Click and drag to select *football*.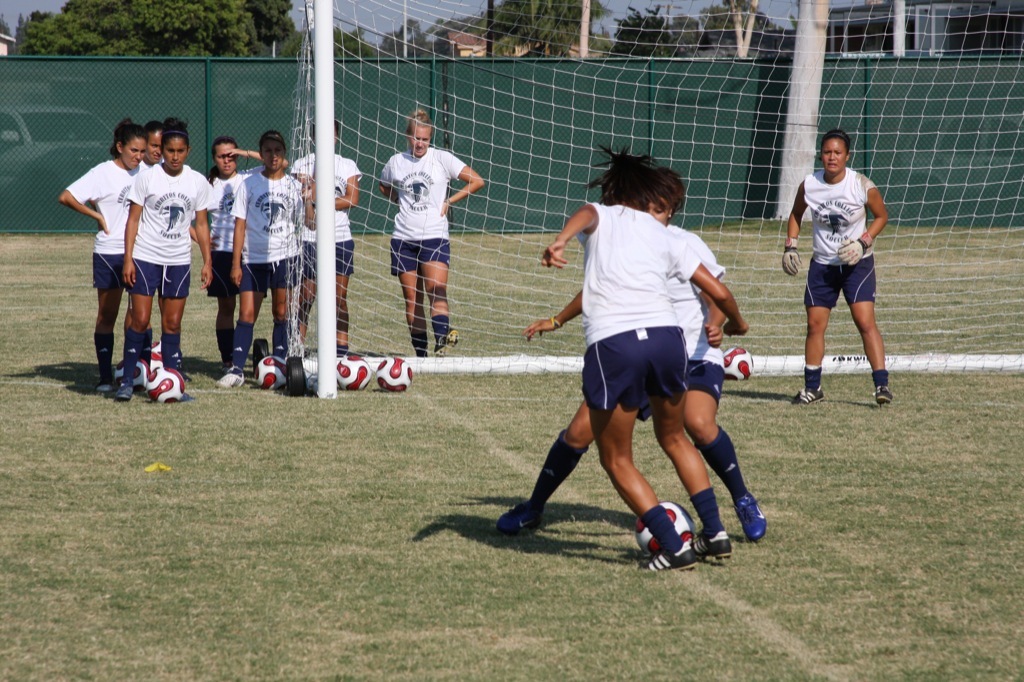
Selection: {"left": 717, "top": 346, "right": 753, "bottom": 383}.
